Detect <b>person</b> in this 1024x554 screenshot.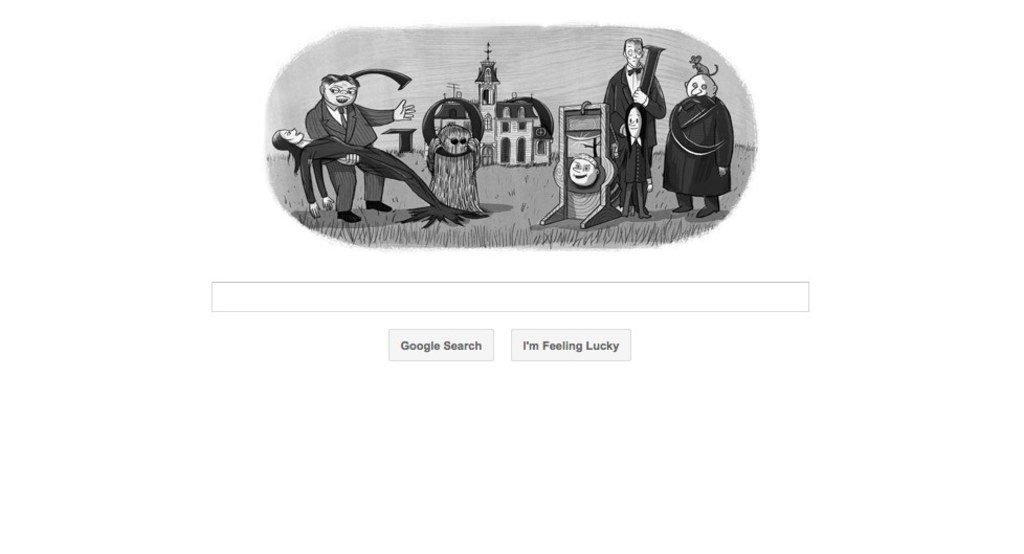
Detection: [x1=608, y1=35, x2=664, y2=193].
